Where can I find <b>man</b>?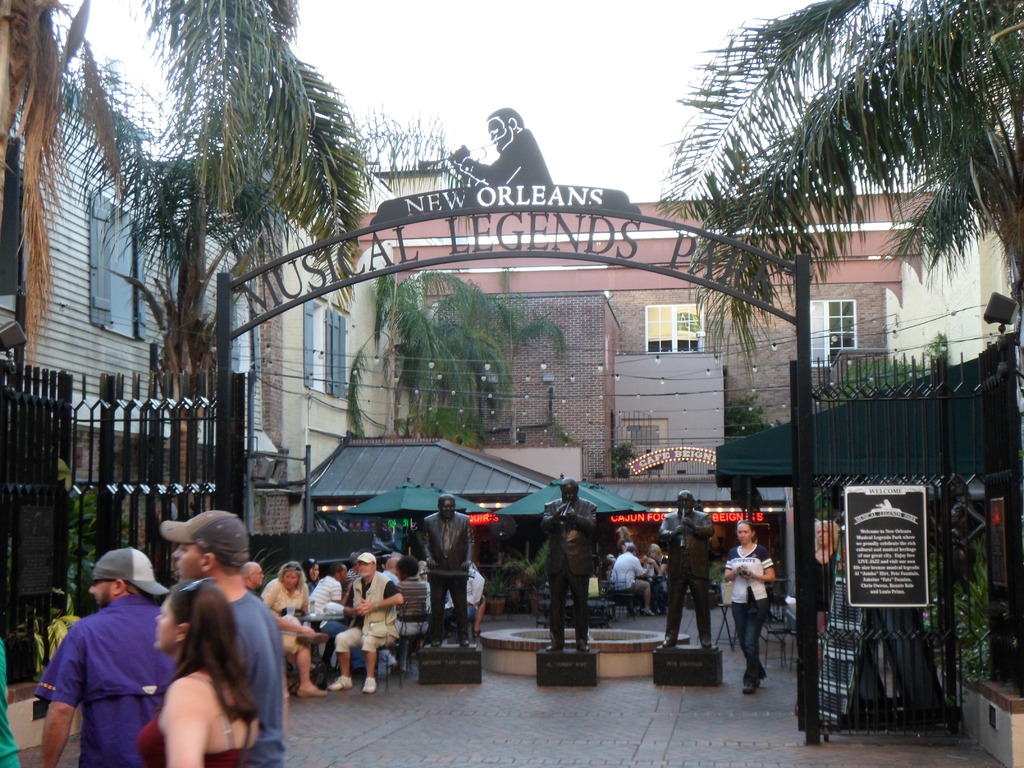
You can find it at box=[659, 491, 722, 646].
